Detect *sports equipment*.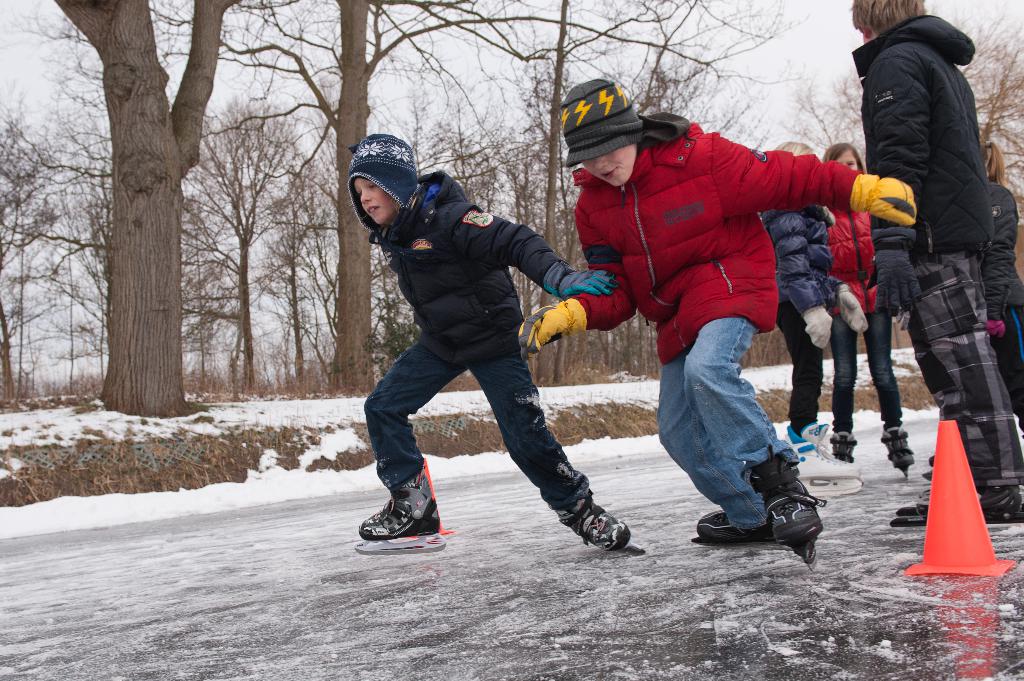
Detected at pyautogui.locateOnScreen(354, 457, 456, 557).
